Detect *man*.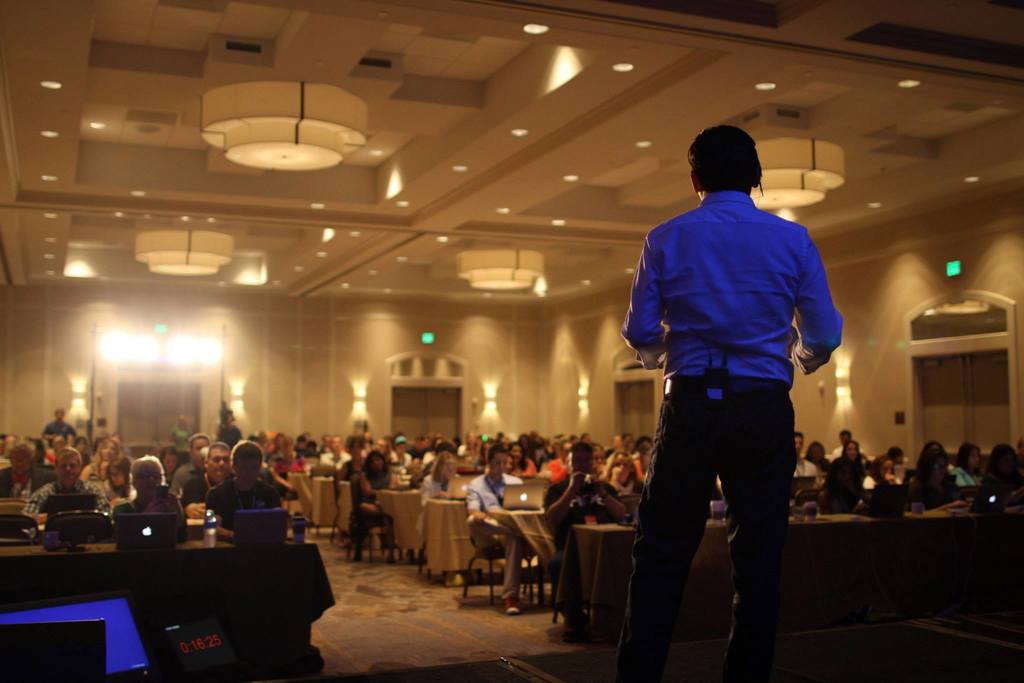
Detected at Rect(621, 118, 849, 651).
